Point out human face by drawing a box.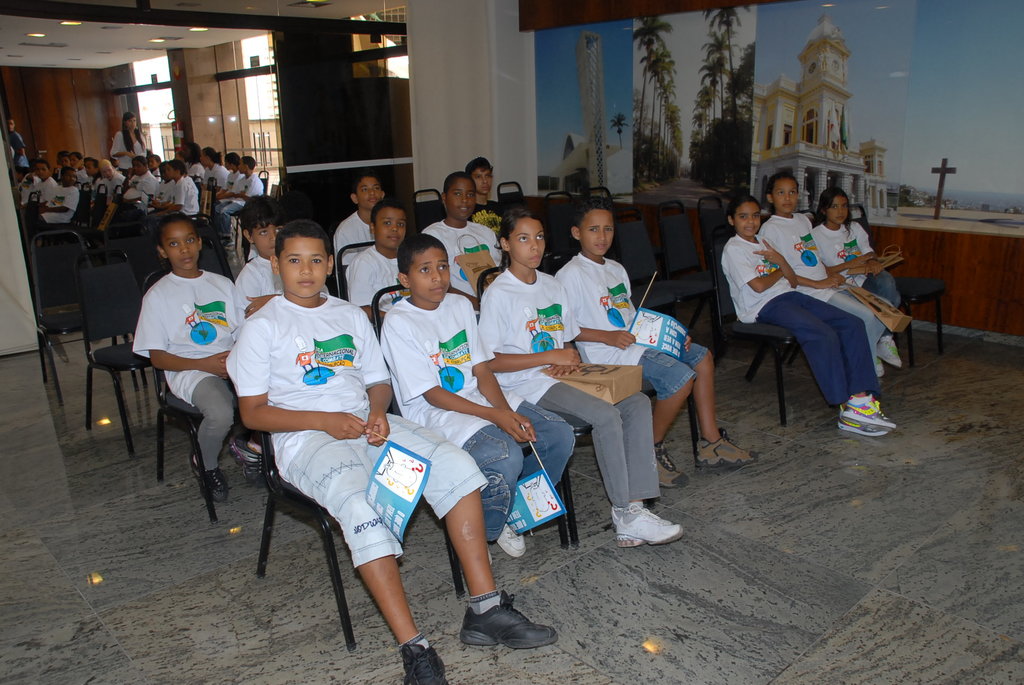
detection(443, 180, 476, 218).
